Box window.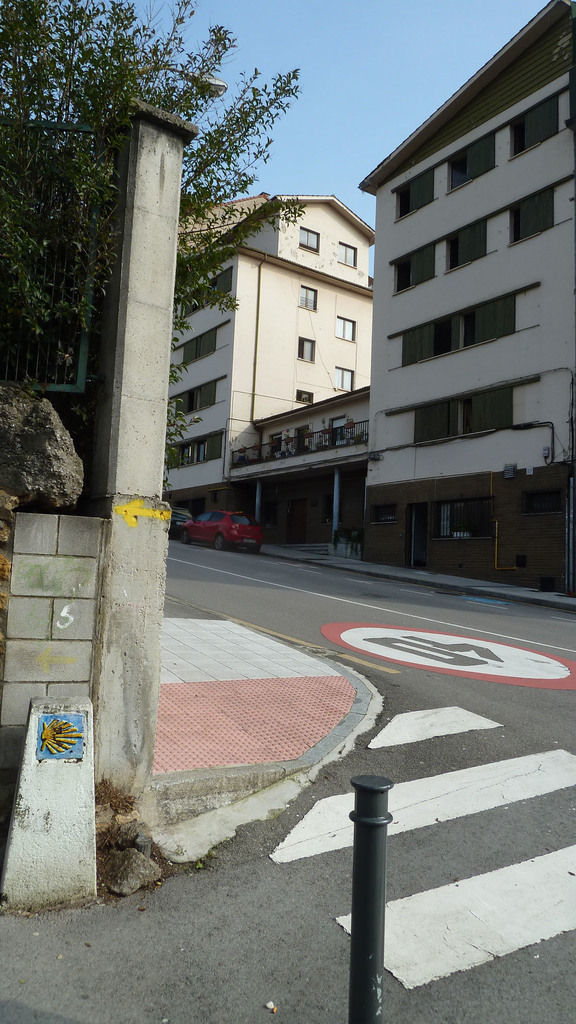
[x1=466, y1=389, x2=511, y2=438].
